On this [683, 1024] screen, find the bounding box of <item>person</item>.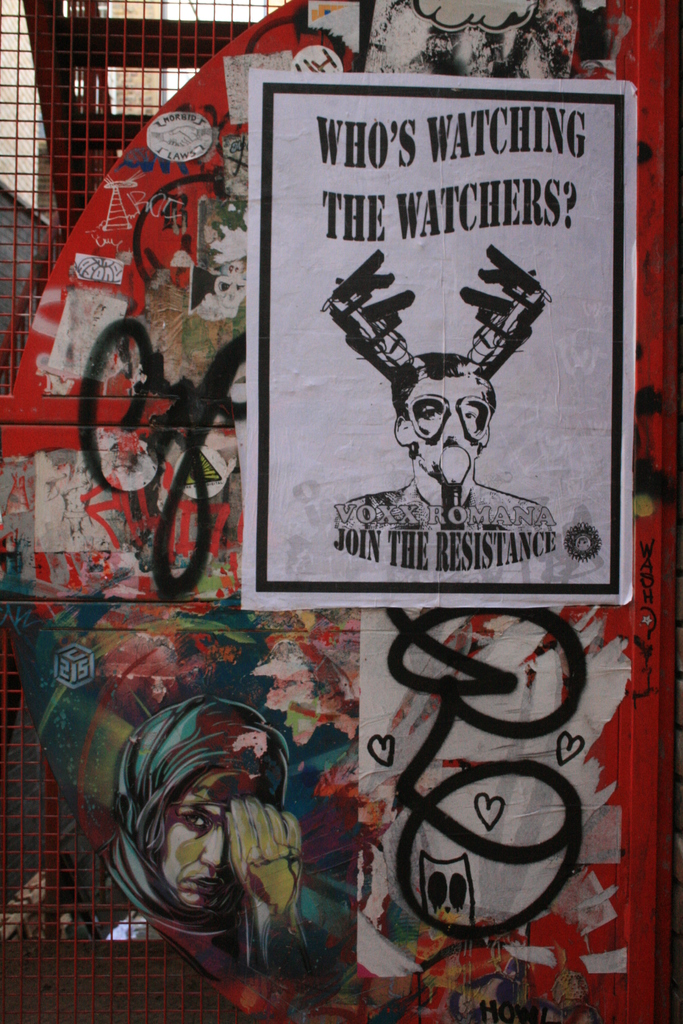
Bounding box: (x1=100, y1=692, x2=359, y2=991).
